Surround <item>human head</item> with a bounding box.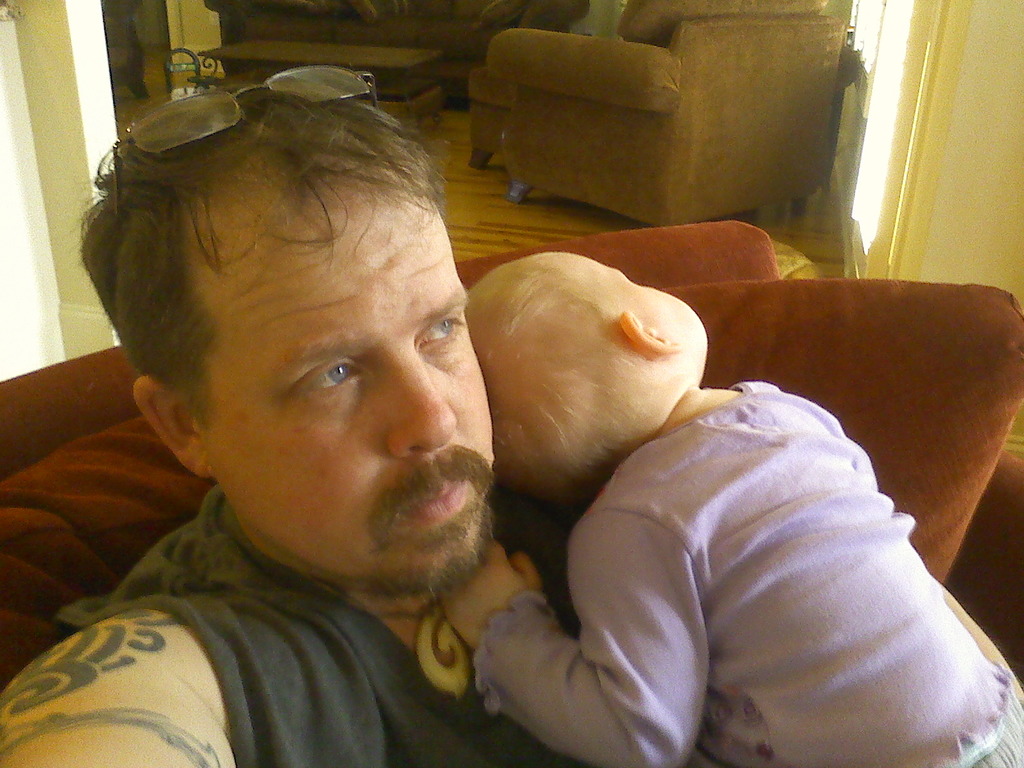
<bbox>114, 77, 483, 584</bbox>.
